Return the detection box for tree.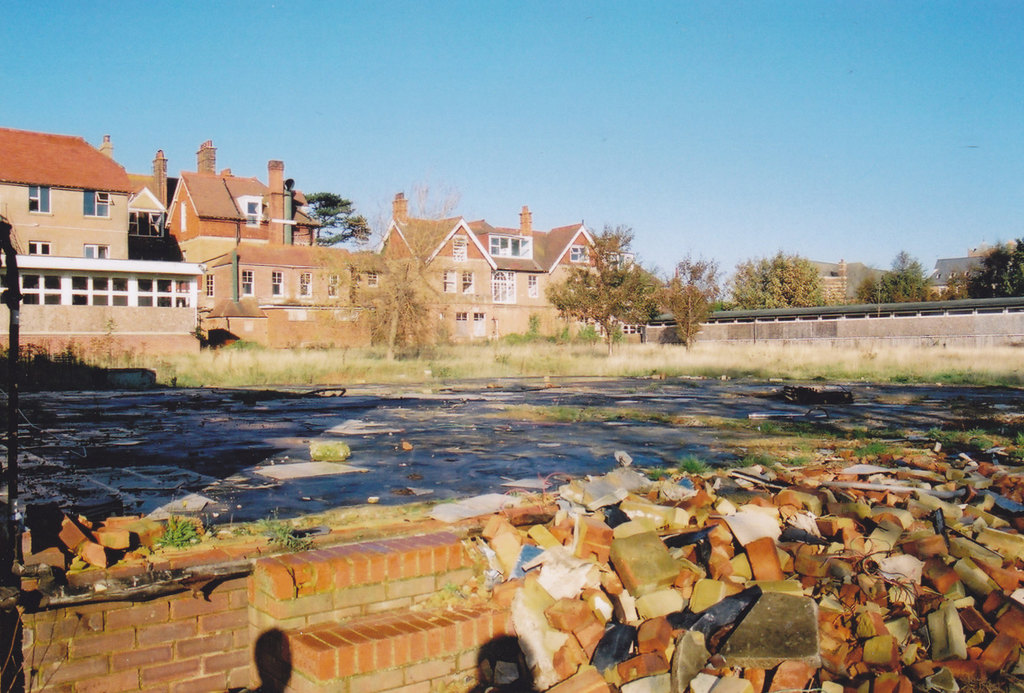
box=[723, 240, 832, 316].
